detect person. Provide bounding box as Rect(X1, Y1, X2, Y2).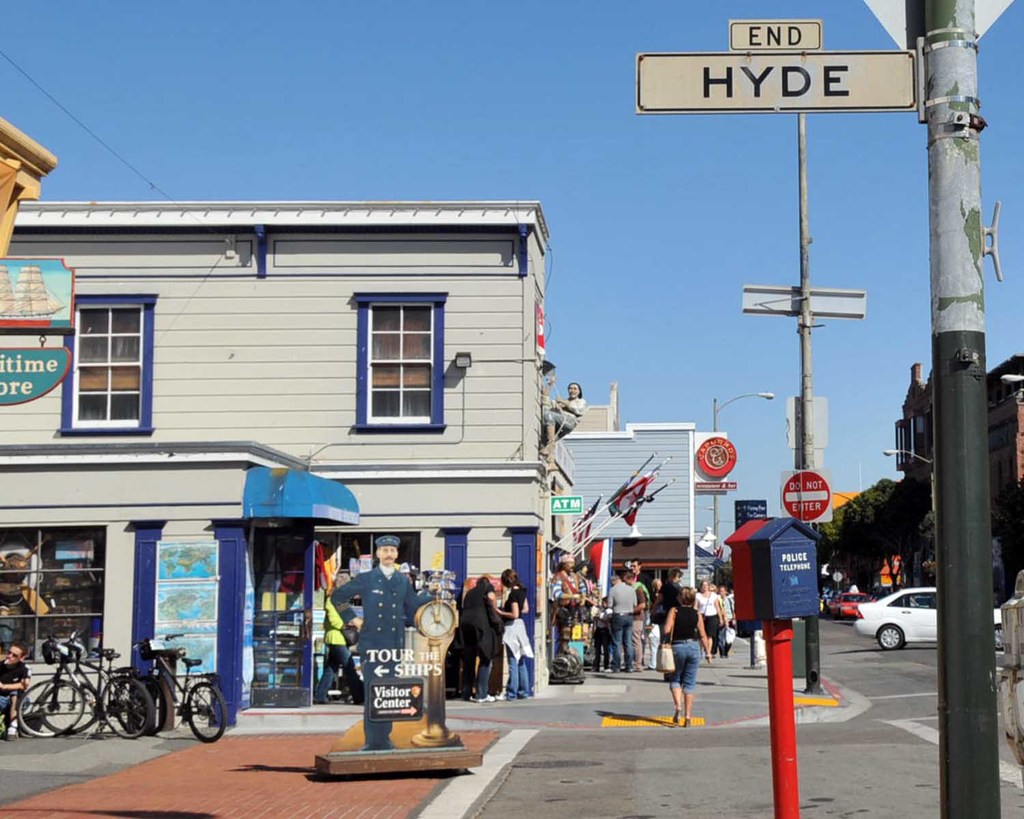
Rect(498, 569, 535, 707).
